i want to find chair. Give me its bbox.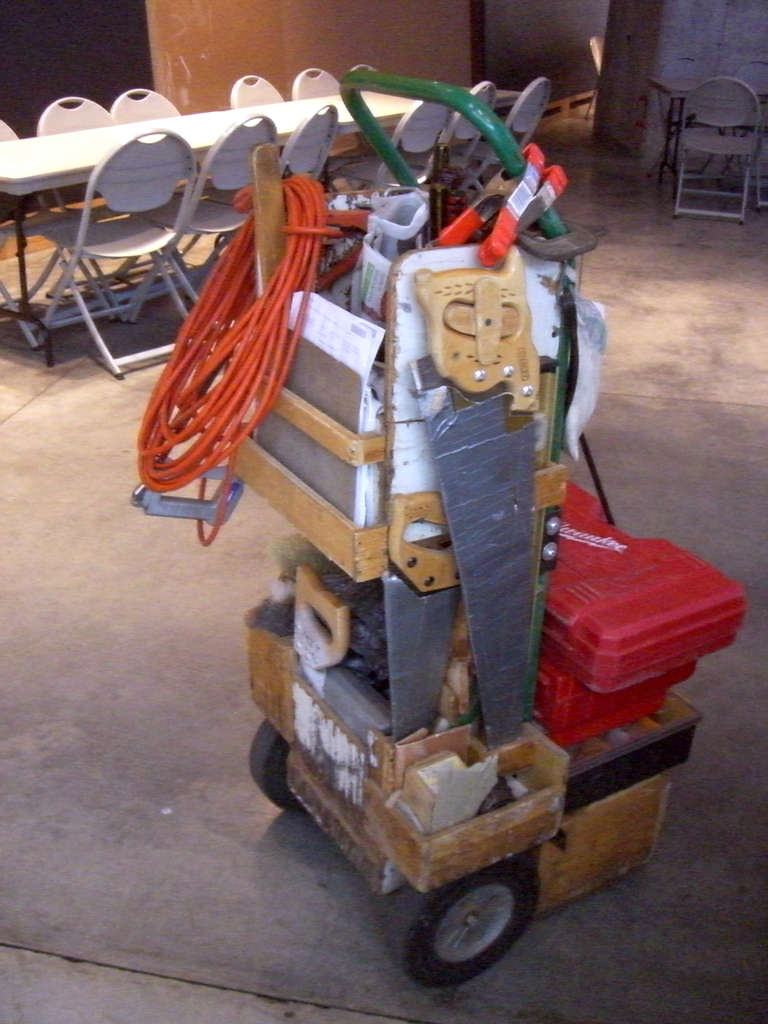
(left=441, top=77, right=551, bottom=211).
